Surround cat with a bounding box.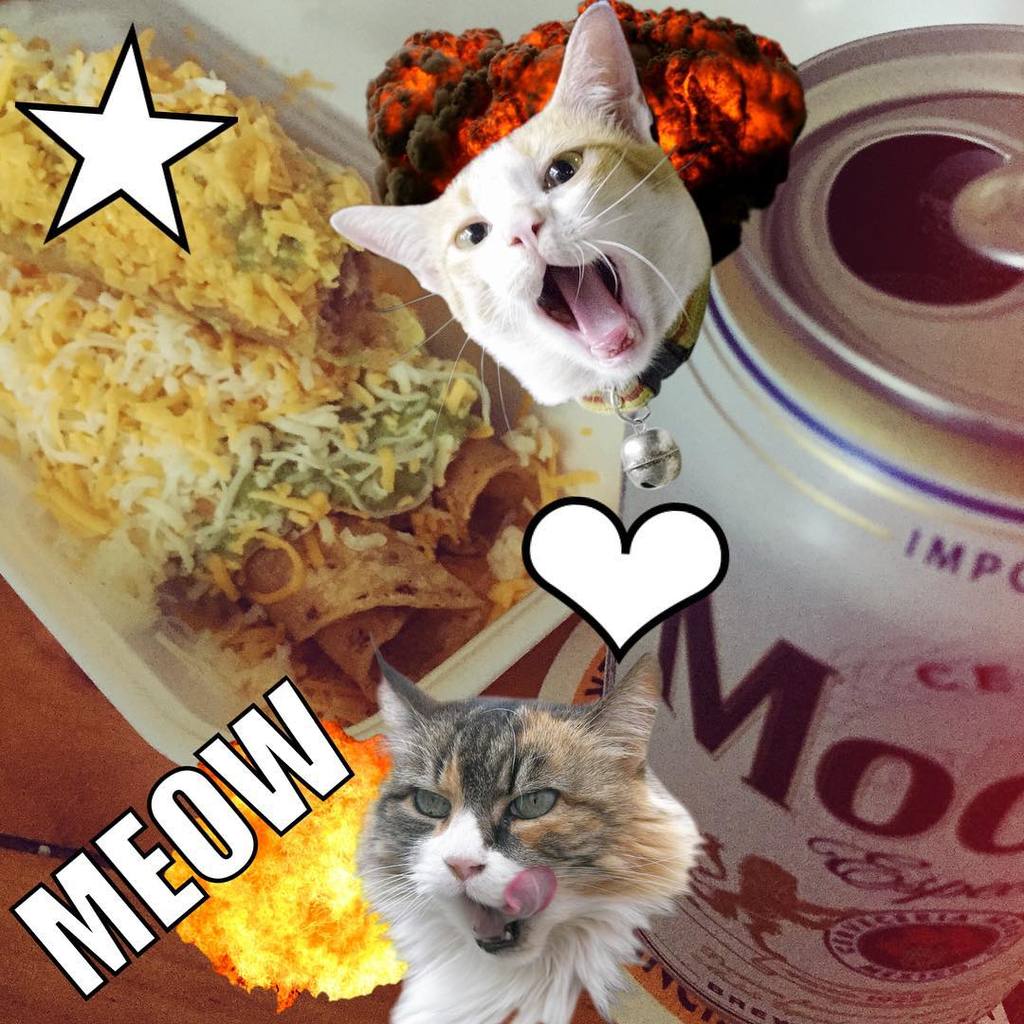
box(332, 667, 704, 1023).
